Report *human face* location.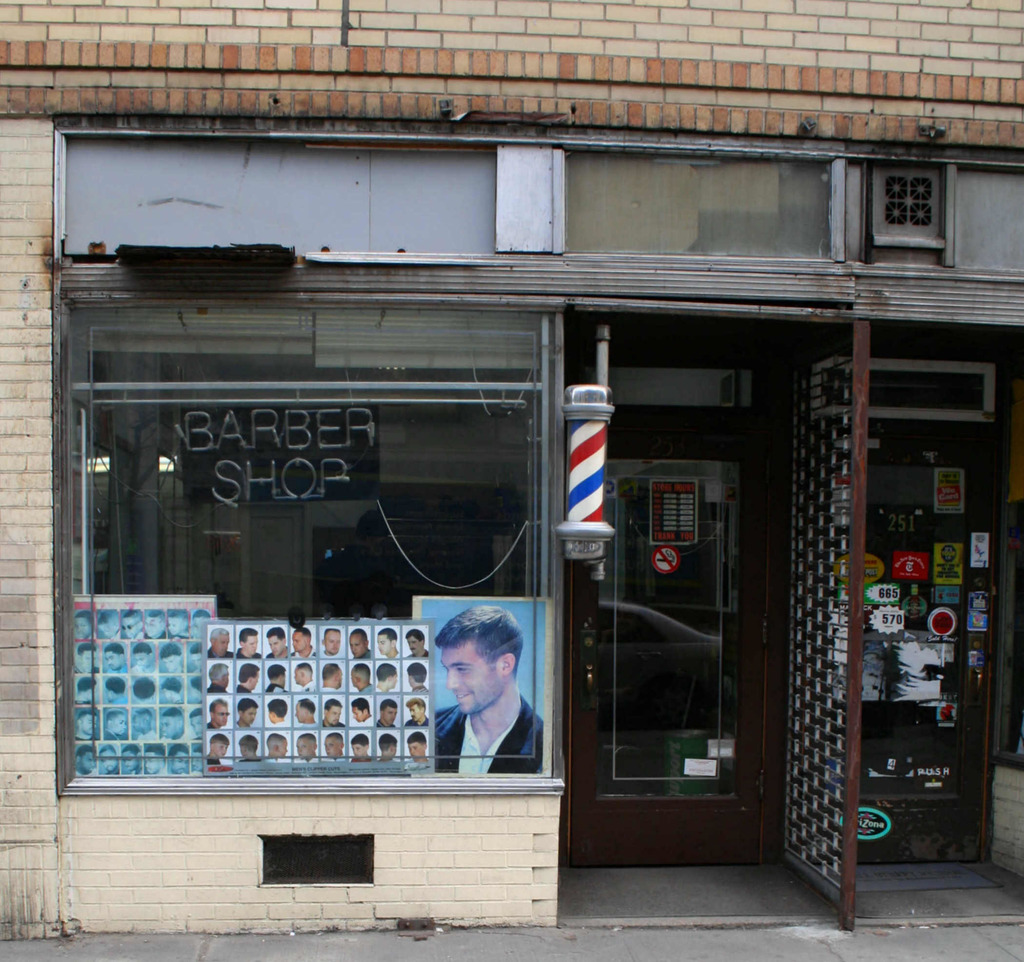
Report: <box>292,665,303,685</box>.
